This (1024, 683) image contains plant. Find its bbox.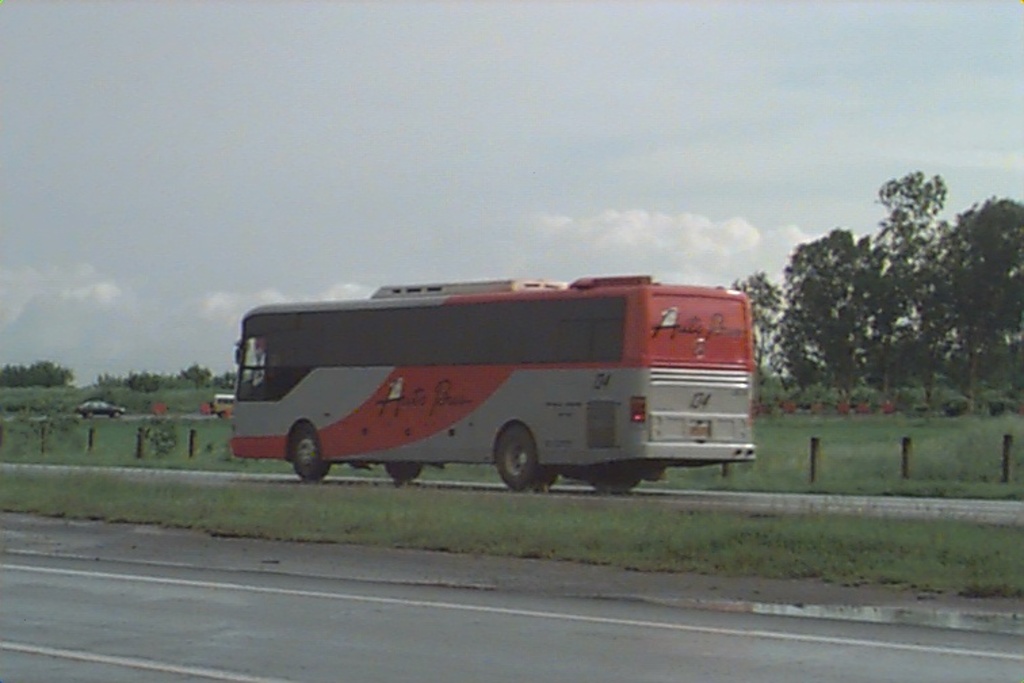
<bbox>776, 382, 801, 402</bbox>.
